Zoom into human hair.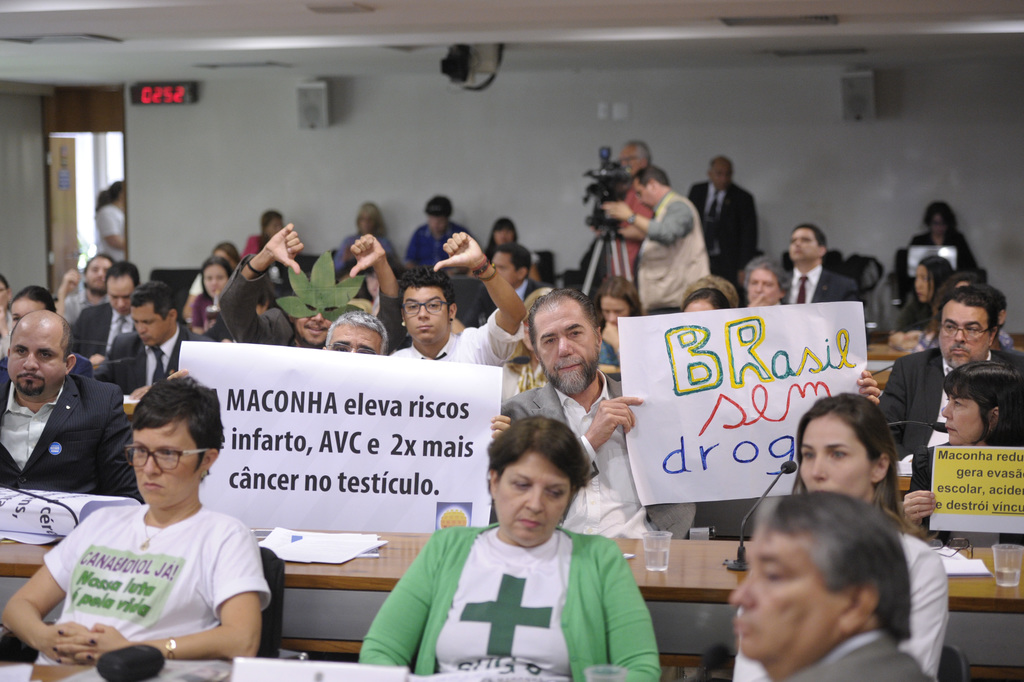
Zoom target: l=320, t=307, r=391, b=352.
